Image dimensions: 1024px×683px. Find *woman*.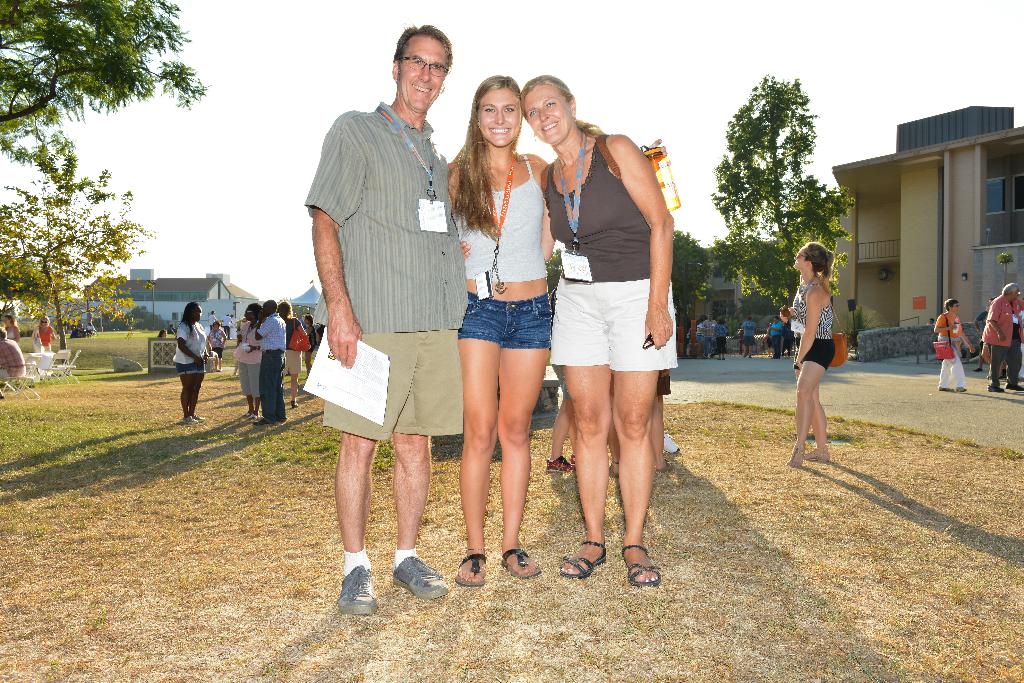
32:312:61:352.
